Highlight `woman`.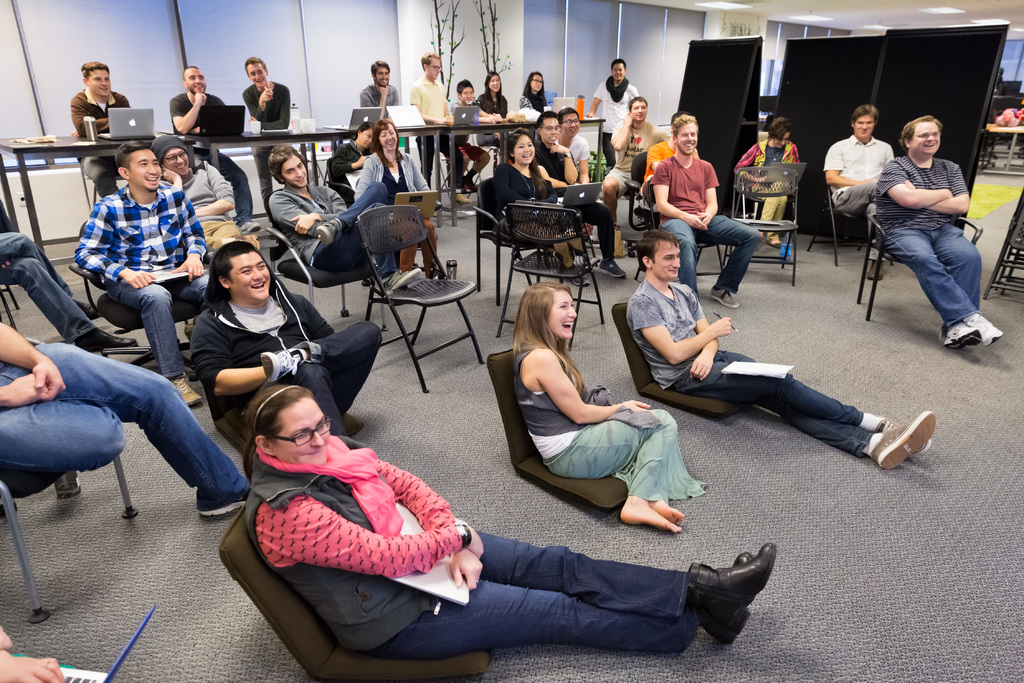
Highlighted region: select_region(515, 68, 550, 138).
